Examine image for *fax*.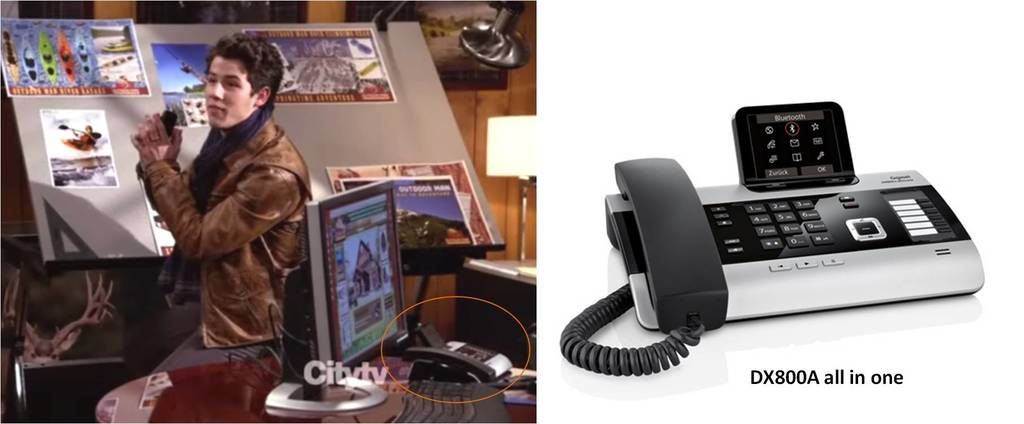
Examination result: (559, 97, 989, 379).
